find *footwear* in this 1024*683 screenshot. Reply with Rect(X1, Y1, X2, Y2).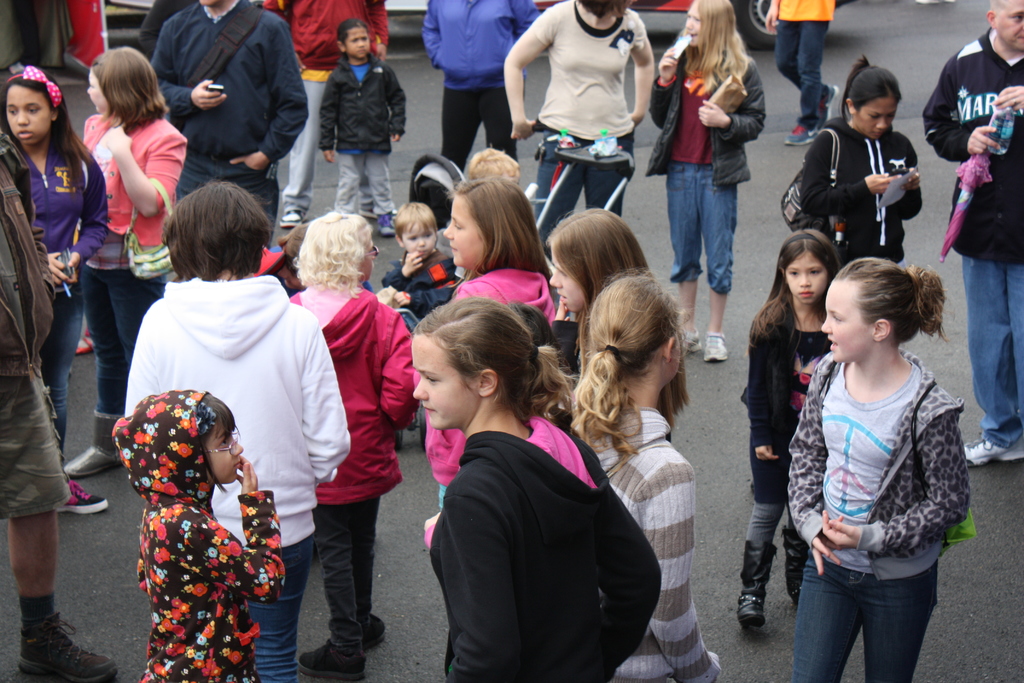
Rect(65, 410, 122, 475).
